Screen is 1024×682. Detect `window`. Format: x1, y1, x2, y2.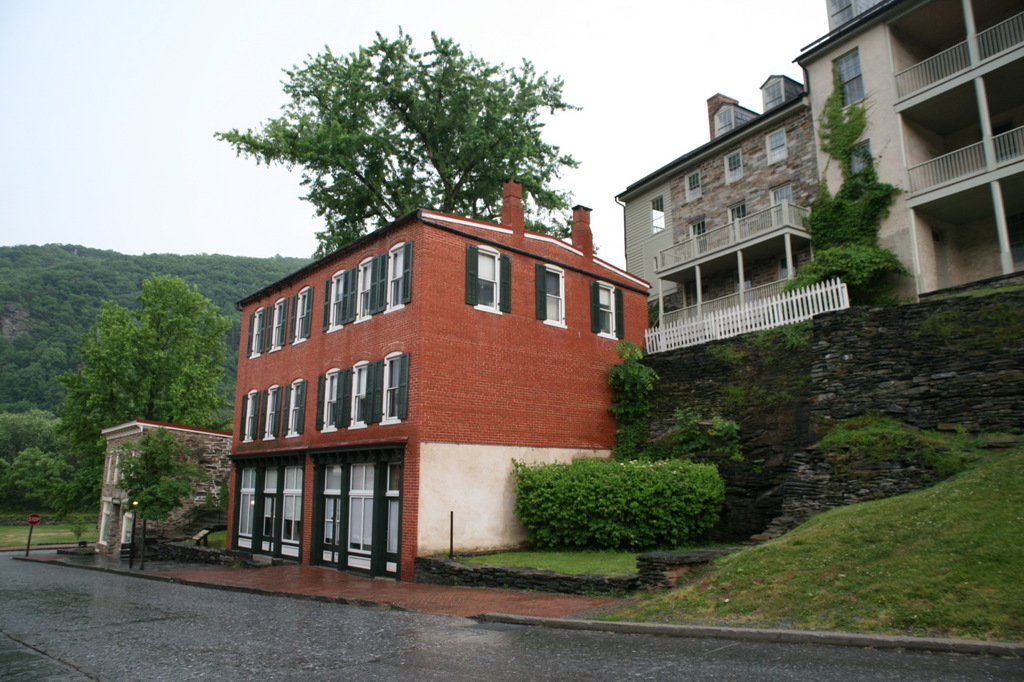
388, 242, 408, 311.
